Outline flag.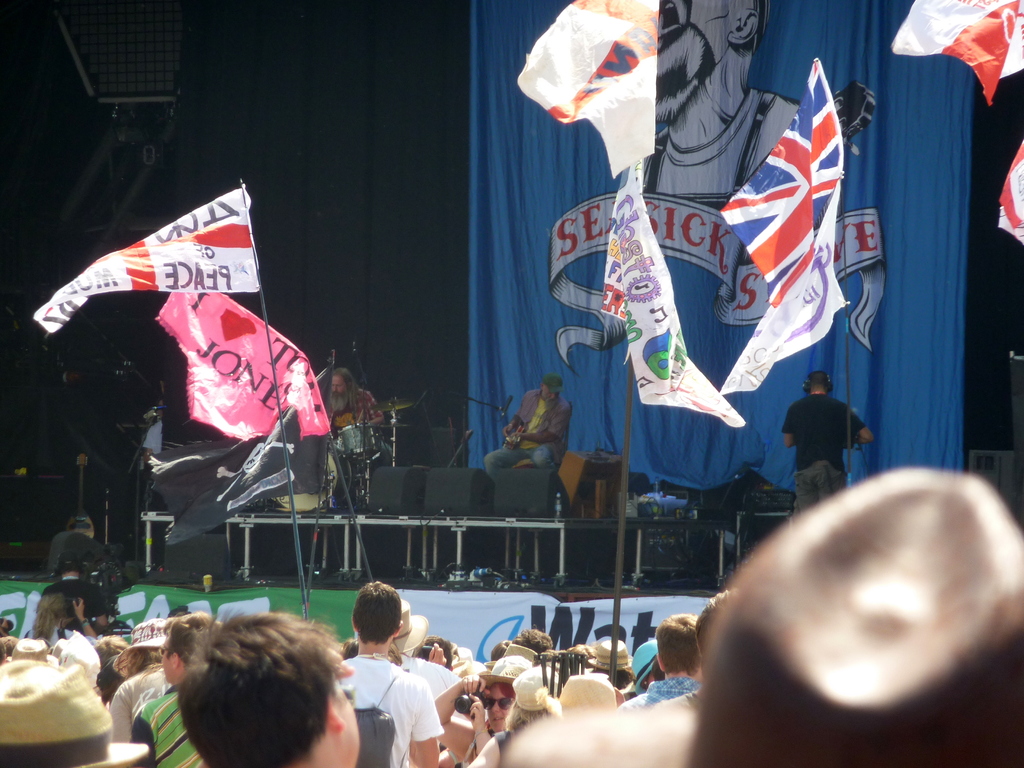
Outline: [600,152,753,431].
